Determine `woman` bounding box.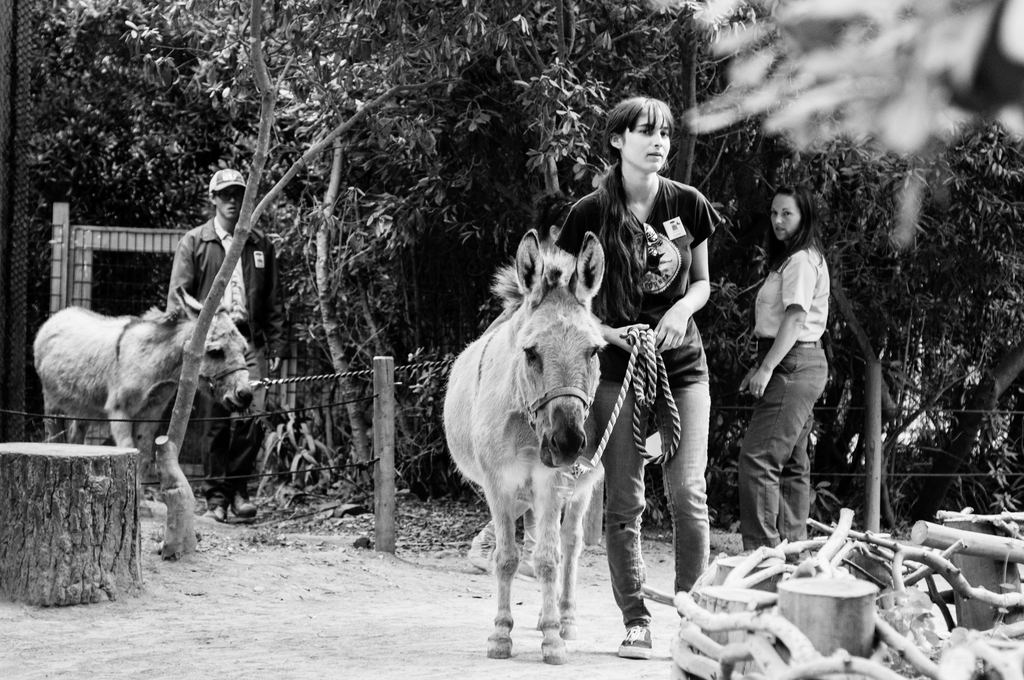
Determined: l=735, t=176, r=858, b=574.
